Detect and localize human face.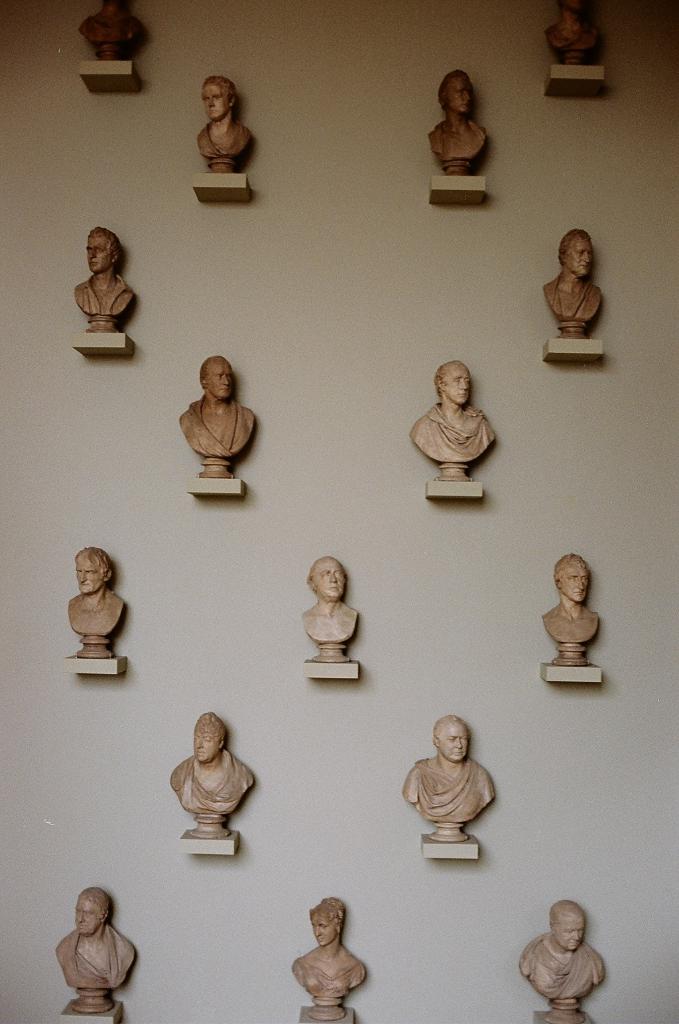
Localized at 444,731,470,766.
